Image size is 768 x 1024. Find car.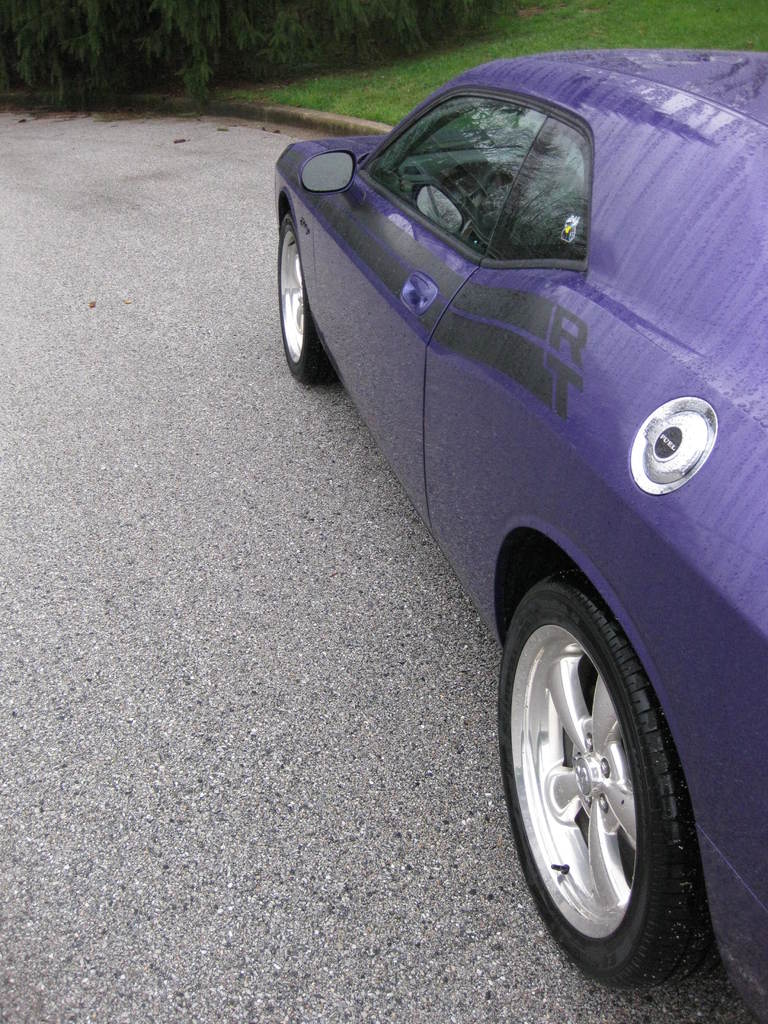
crop(253, 38, 745, 913).
